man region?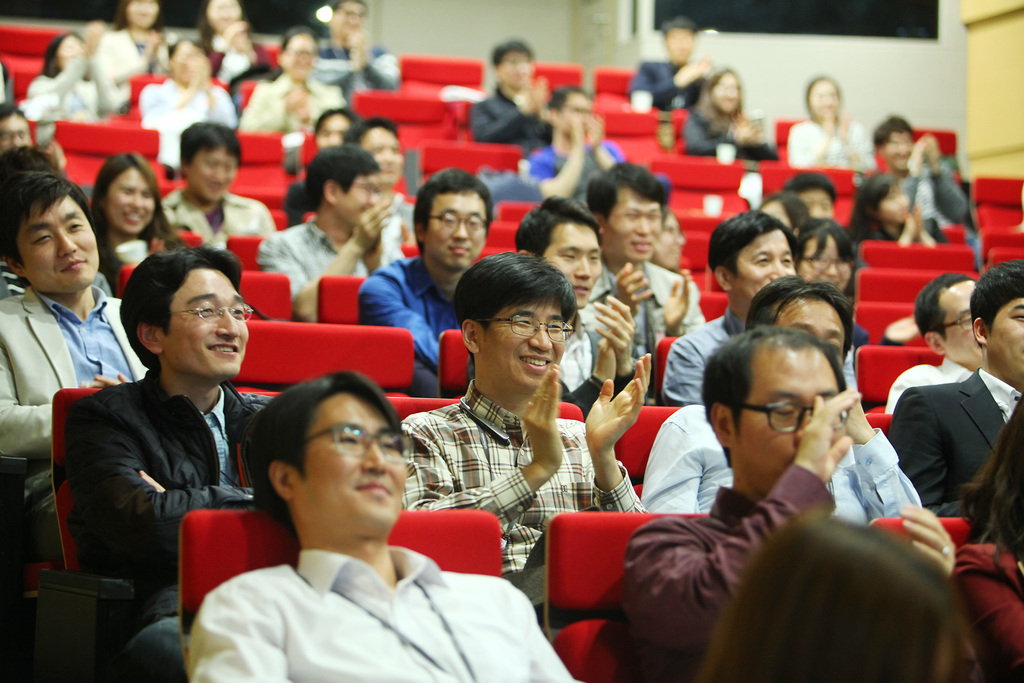
[left=400, top=251, right=653, bottom=605]
